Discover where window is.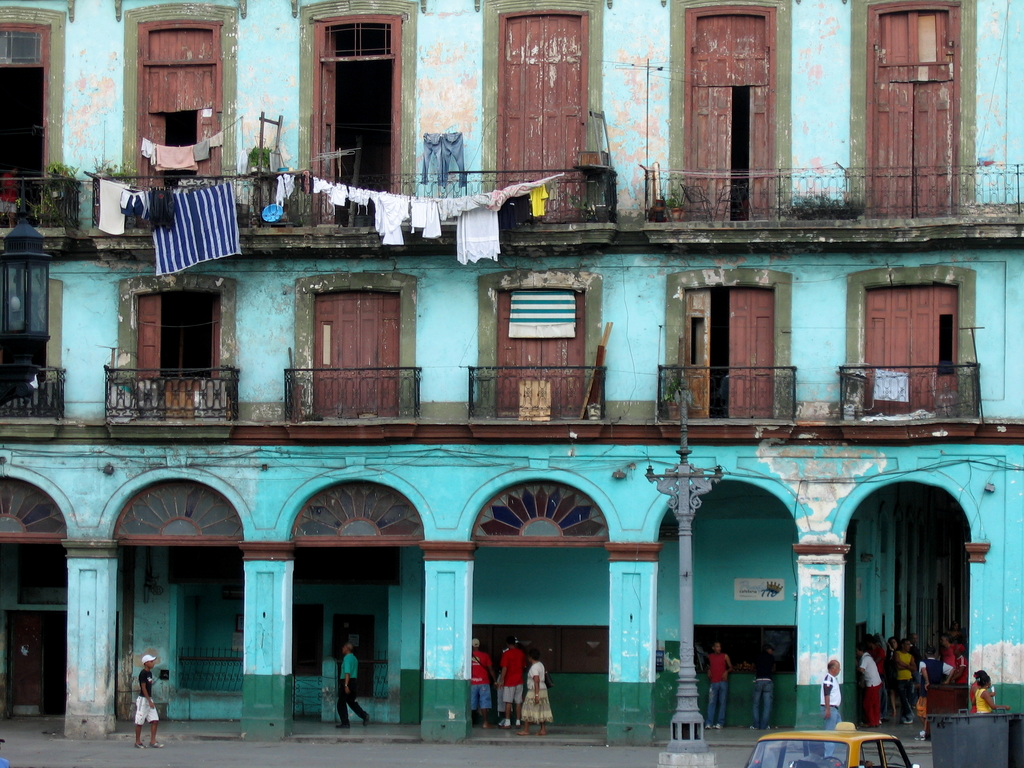
Discovered at left=5, top=261, right=28, bottom=334.
